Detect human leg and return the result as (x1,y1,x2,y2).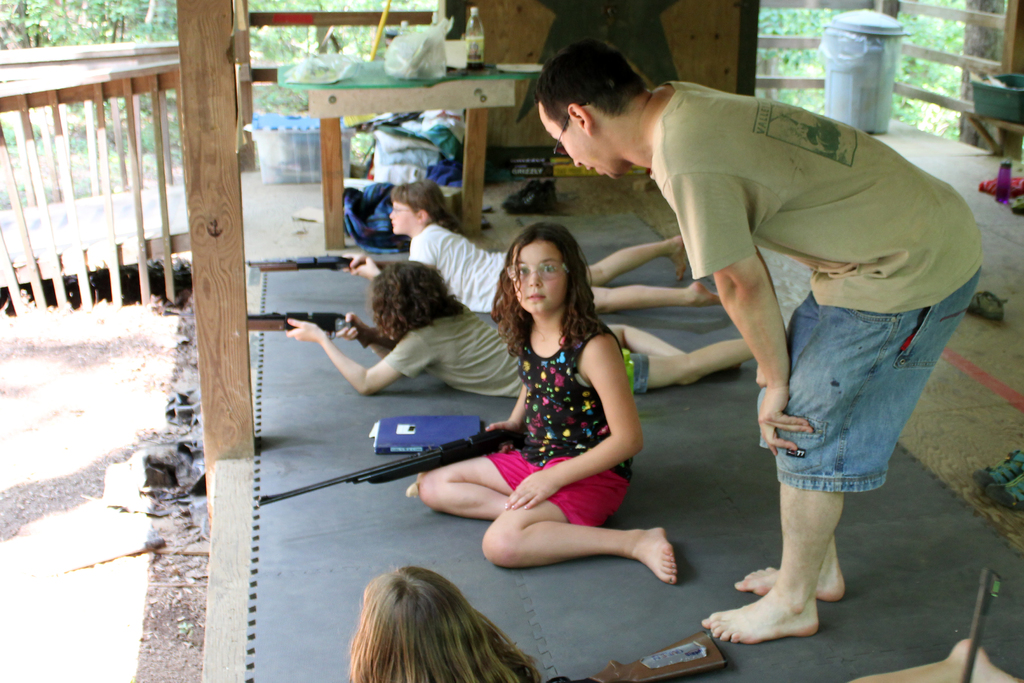
(421,452,529,518).
